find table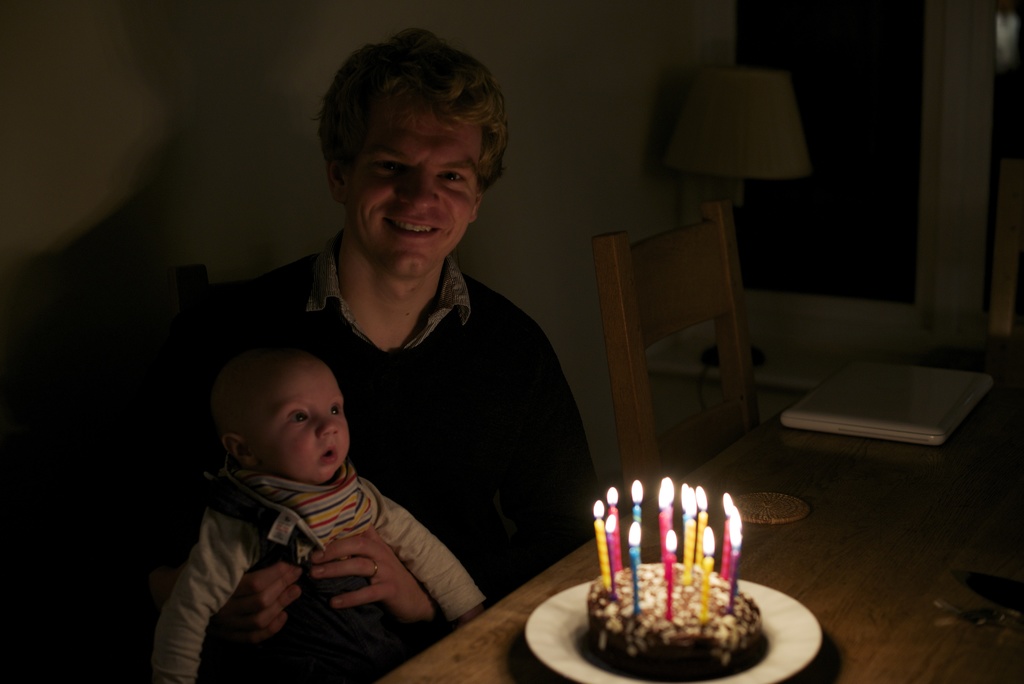
bbox=(625, 383, 956, 683)
